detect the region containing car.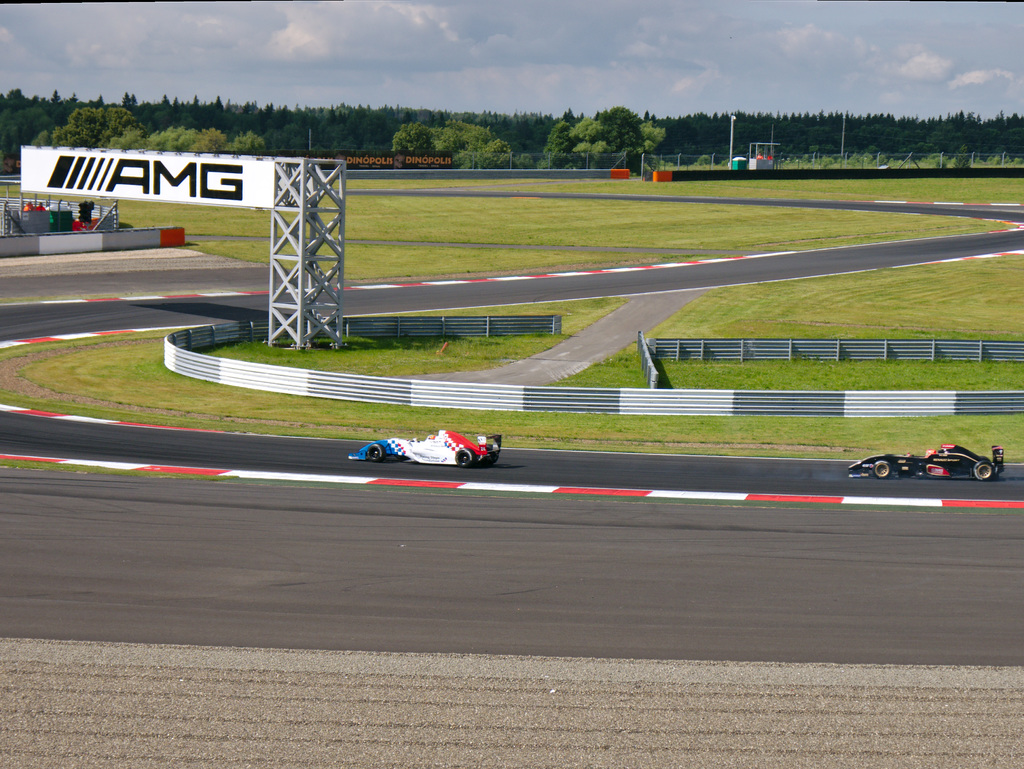
x1=849, y1=441, x2=1000, y2=499.
